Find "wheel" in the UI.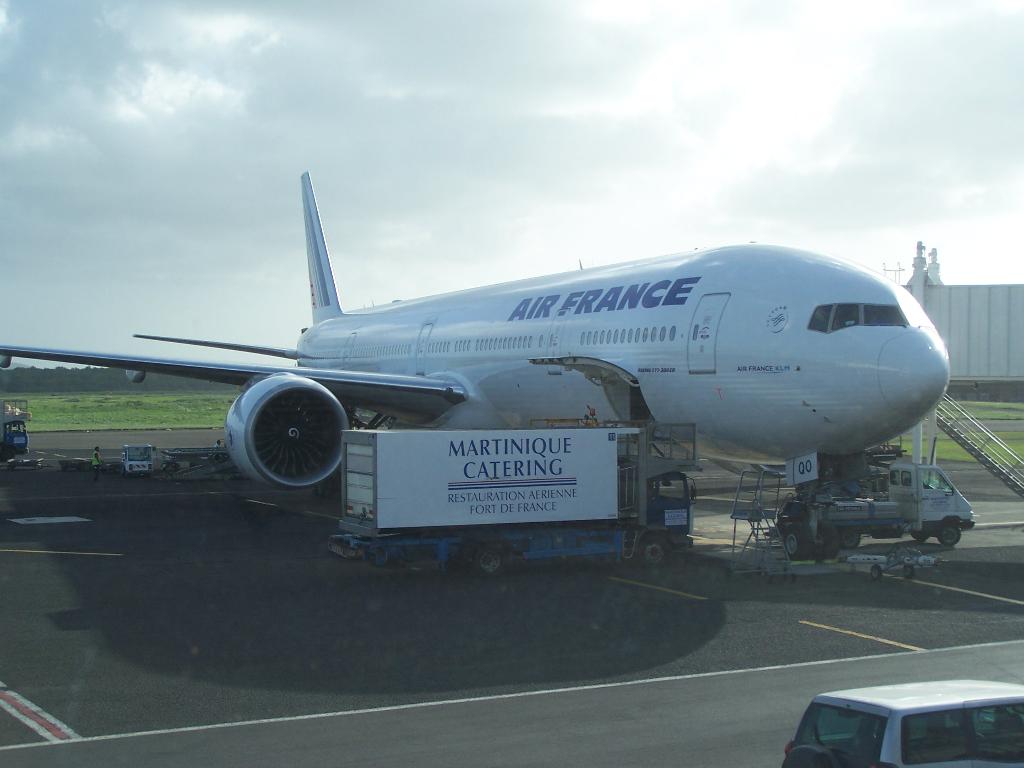
UI element at [646, 534, 671, 571].
